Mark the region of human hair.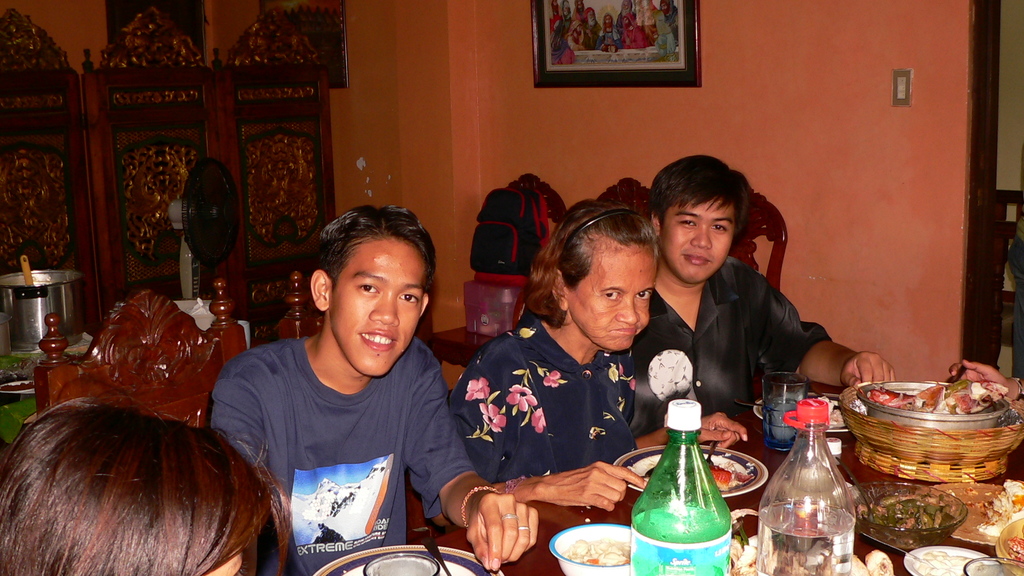
Region: <box>652,152,749,242</box>.
